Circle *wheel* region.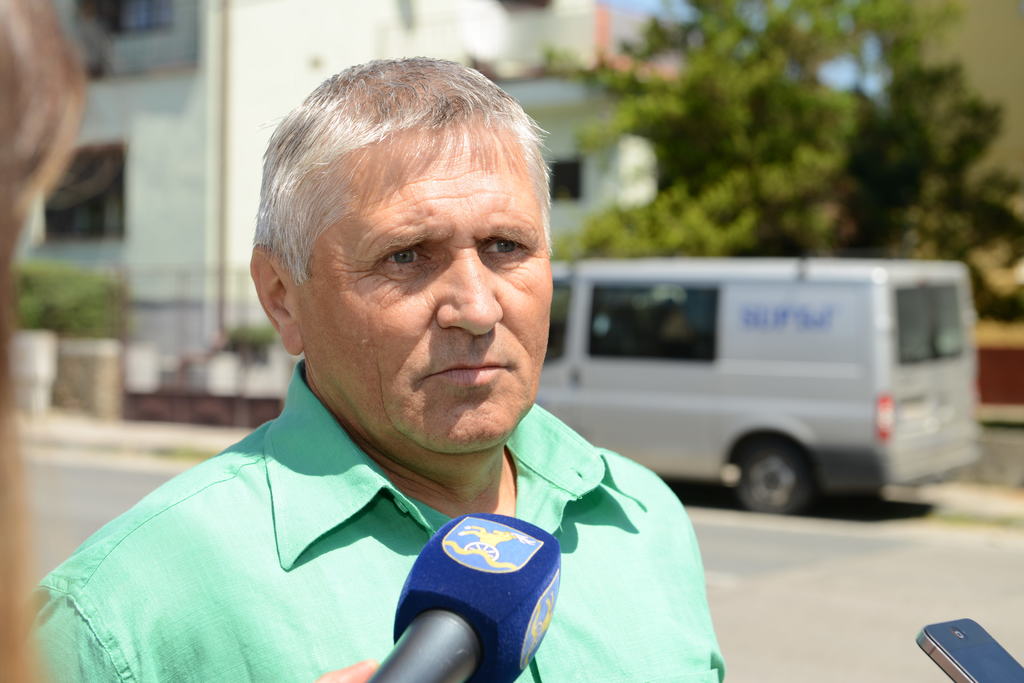
Region: {"x1": 740, "y1": 442, "x2": 835, "y2": 513}.
